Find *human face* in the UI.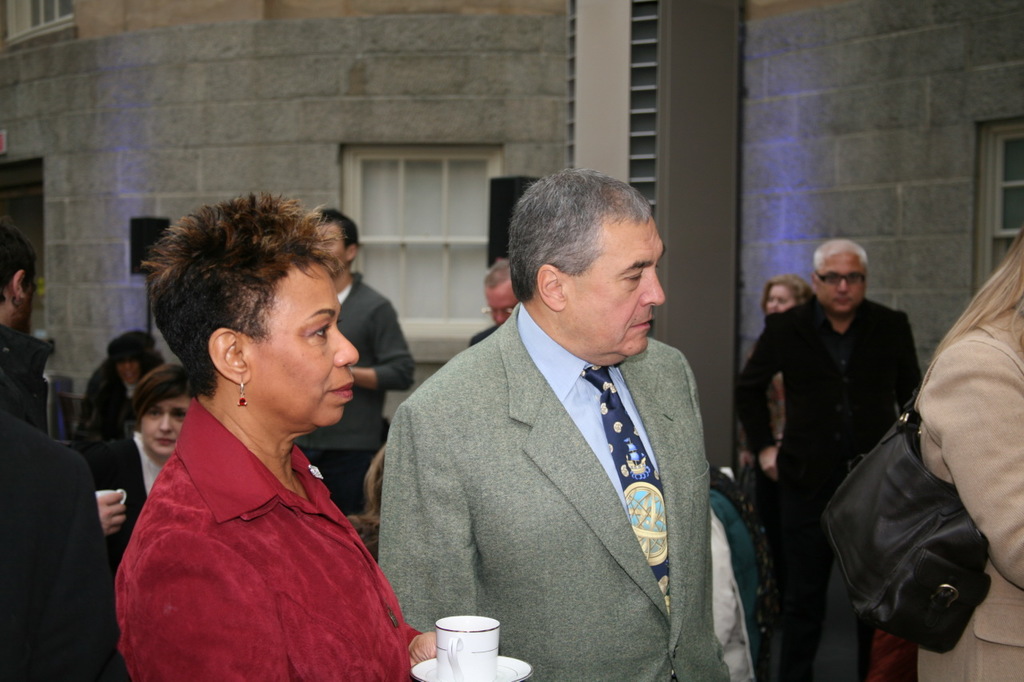
UI element at bbox(245, 253, 357, 434).
